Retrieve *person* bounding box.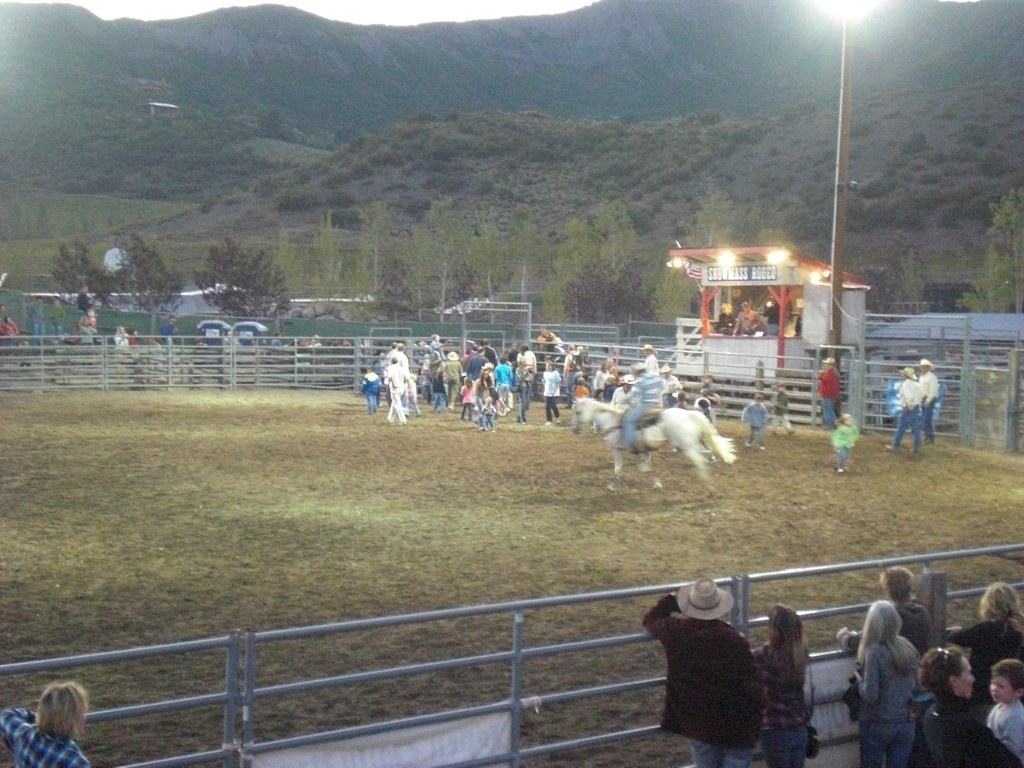
Bounding box: region(539, 360, 563, 430).
